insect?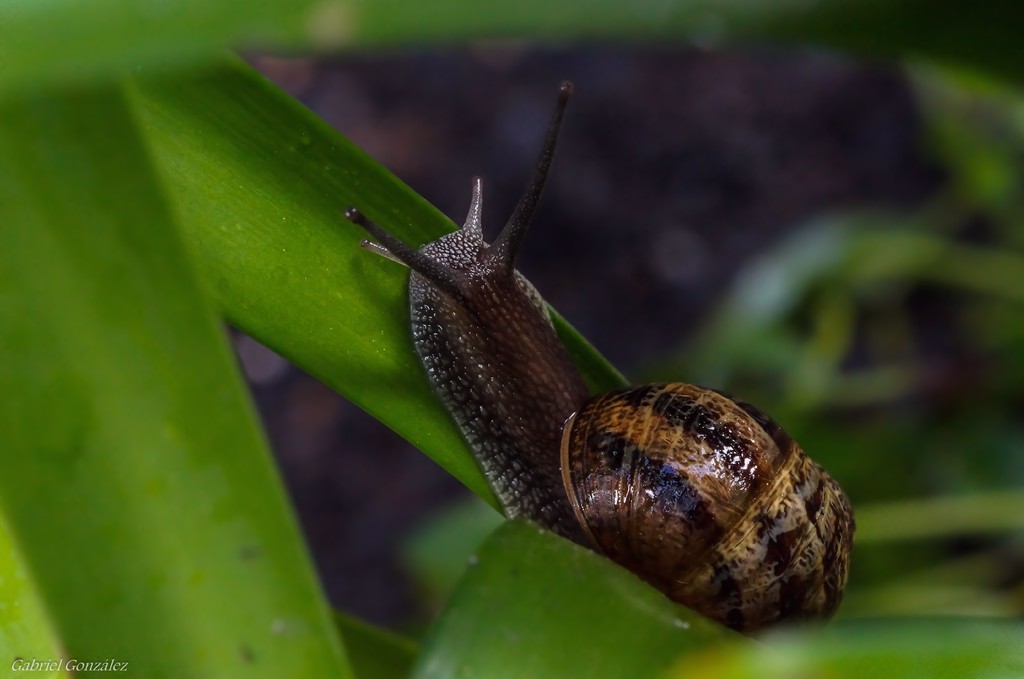
bbox=(342, 76, 858, 641)
